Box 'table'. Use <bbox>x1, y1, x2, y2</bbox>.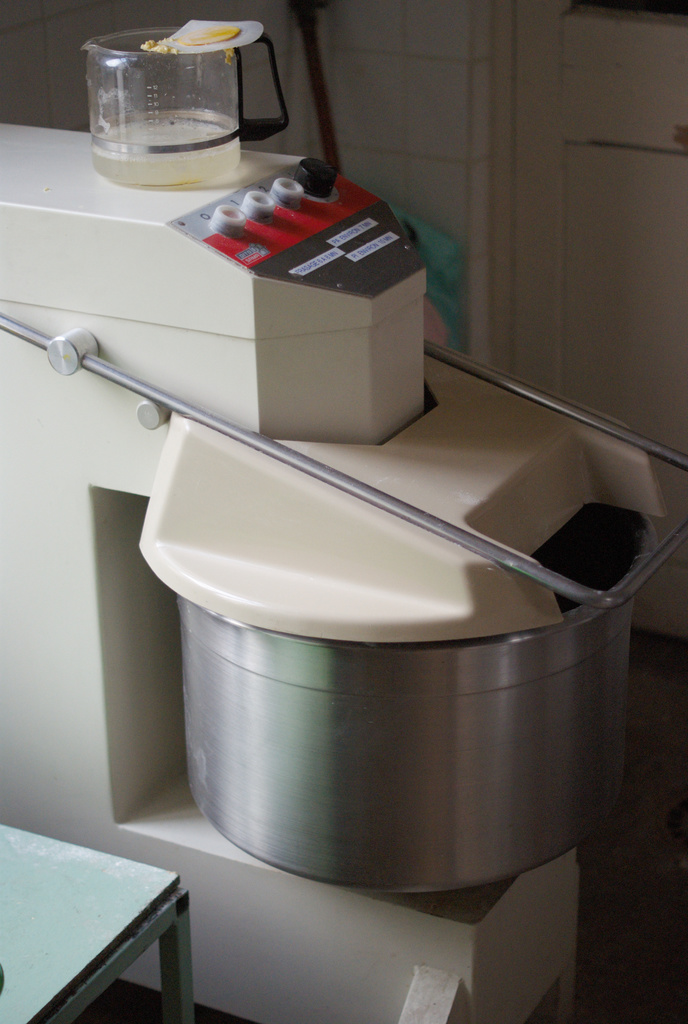
<bbox>0, 809, 200, 1023</bbox>.
